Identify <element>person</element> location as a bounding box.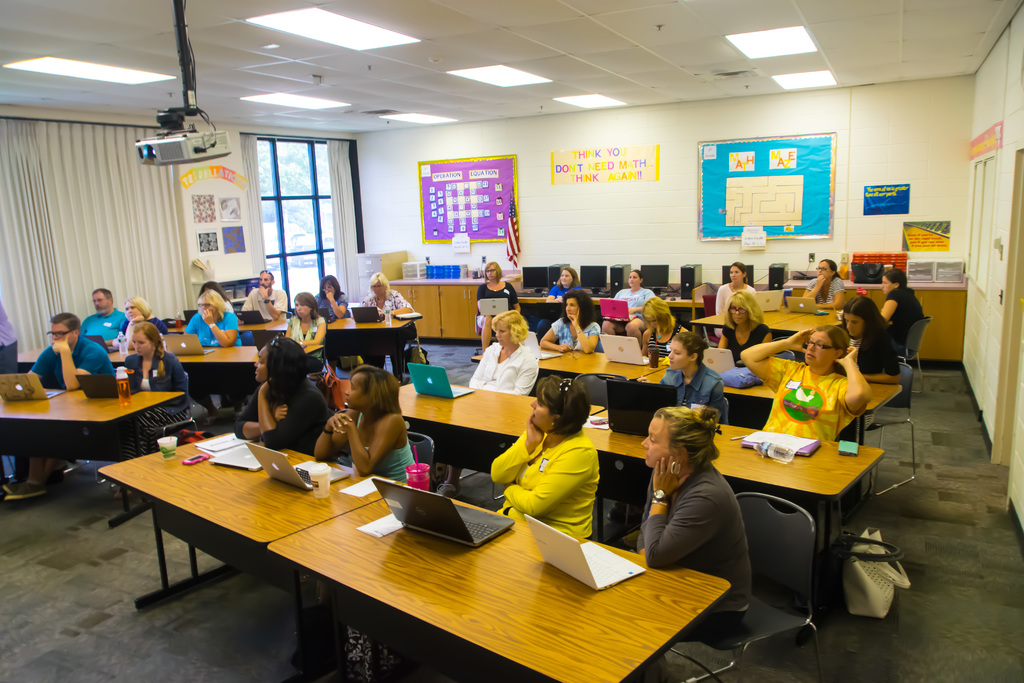
(243,269,286,322).
